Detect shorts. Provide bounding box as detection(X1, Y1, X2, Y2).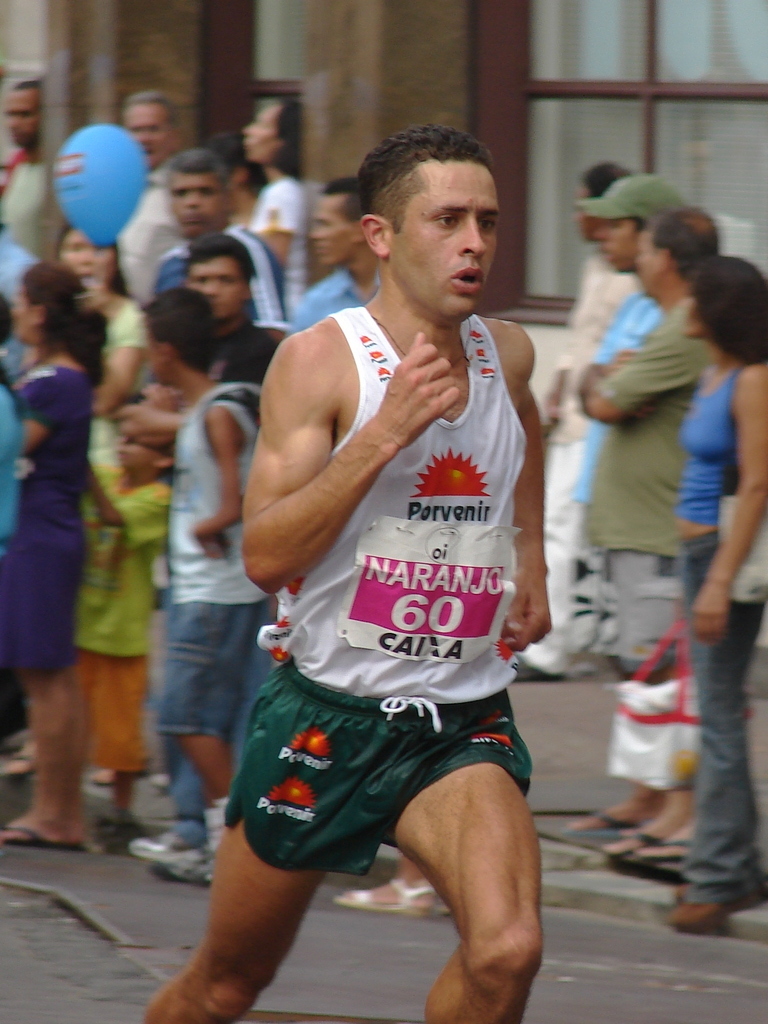
detection(204, 669, 556, 880).
